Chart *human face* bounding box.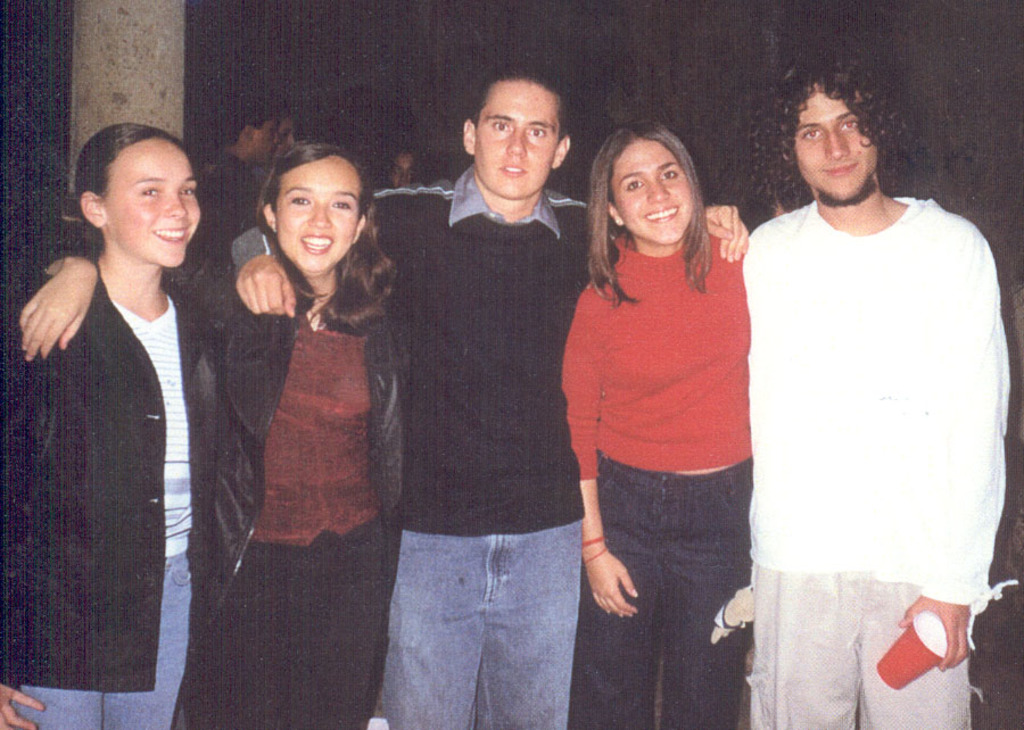
Charted: region(274, 156, 364, 274).
